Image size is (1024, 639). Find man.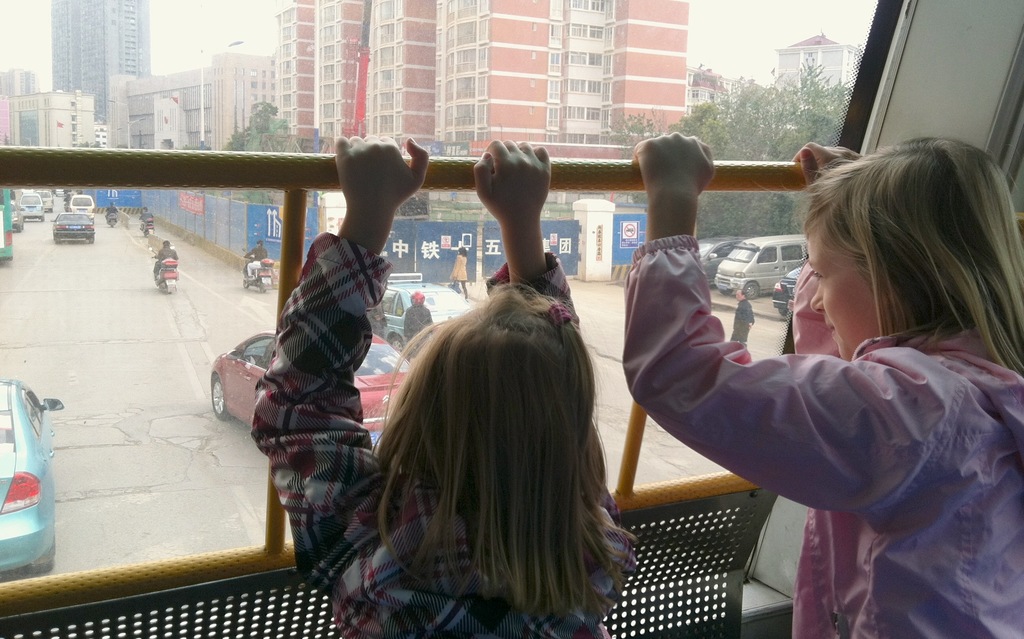
region(140, 203, 157, 238).
